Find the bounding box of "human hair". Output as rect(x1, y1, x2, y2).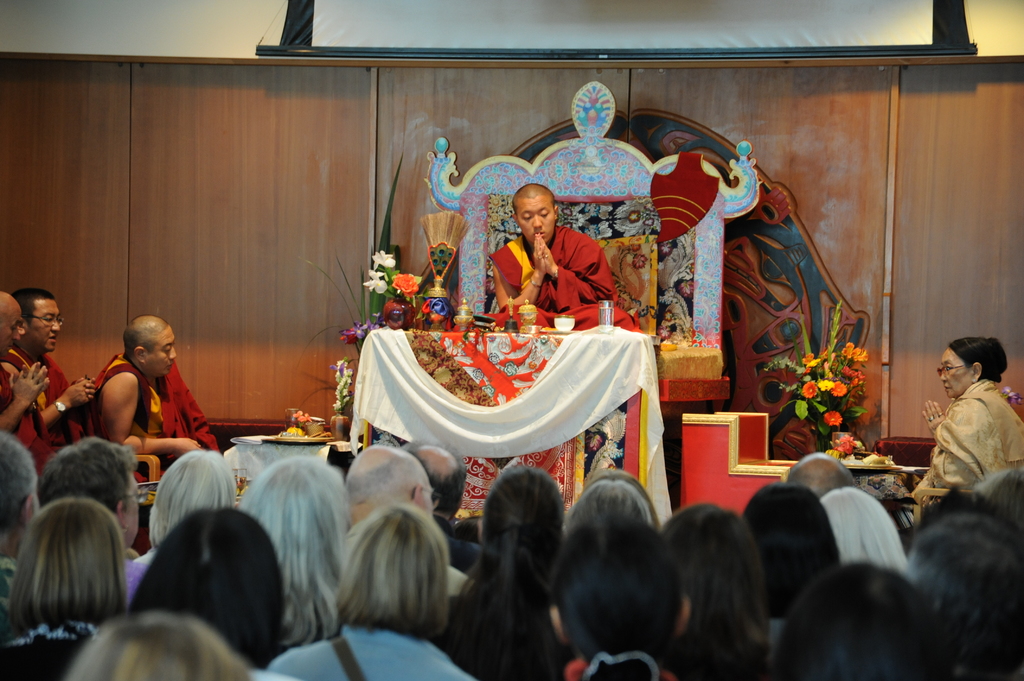
rect(342, 440, 431, 525).
